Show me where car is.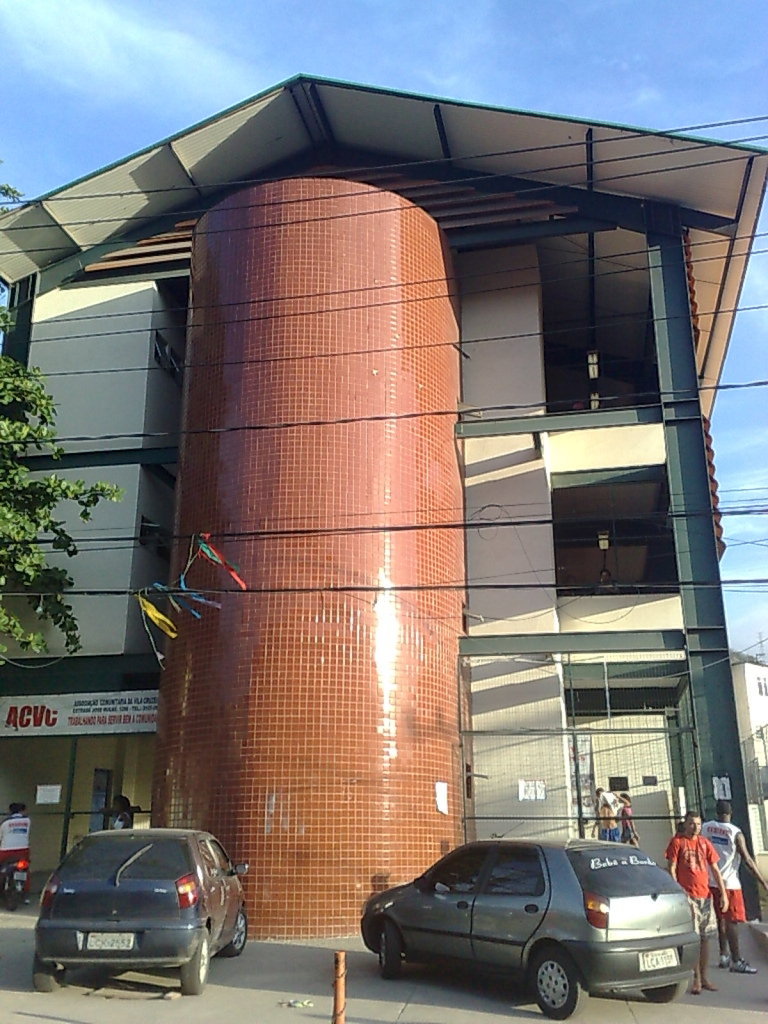
car is at [x1=355, y1=827, x2=694, y2=1023].
